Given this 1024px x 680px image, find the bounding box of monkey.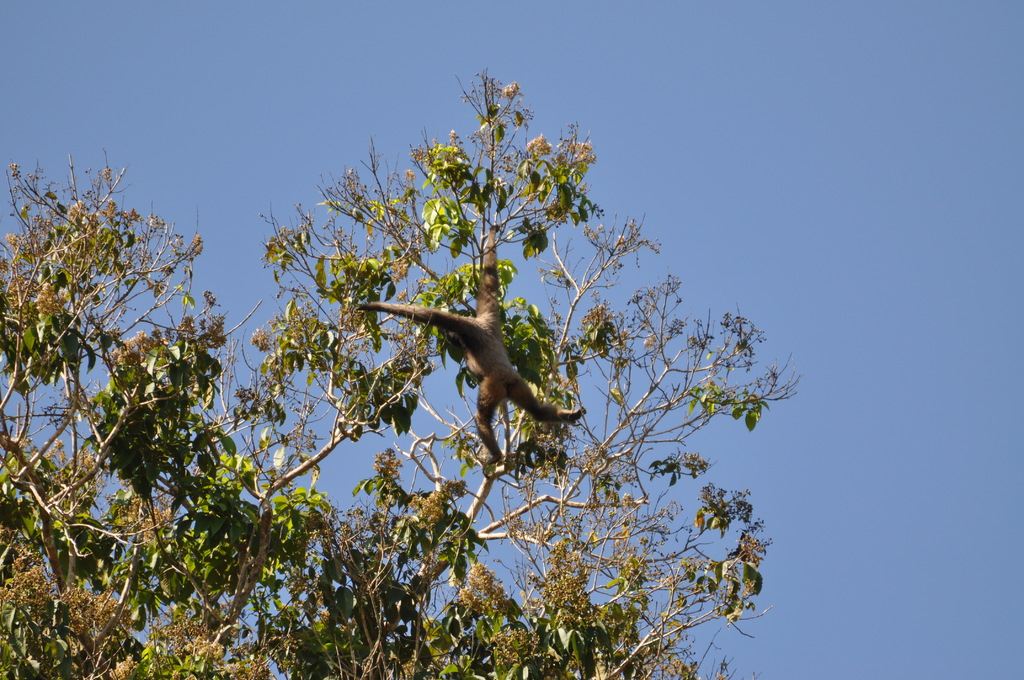
[x1=364, y1=228, x2=584, y2=462].
